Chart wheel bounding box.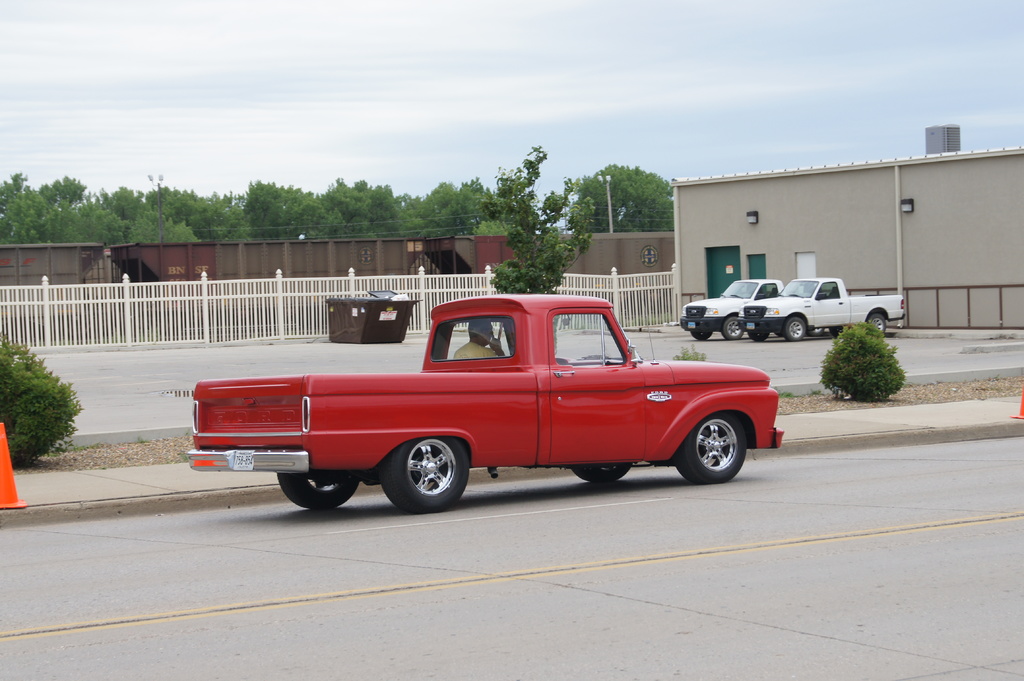
Charted: (781,314,808,340).
